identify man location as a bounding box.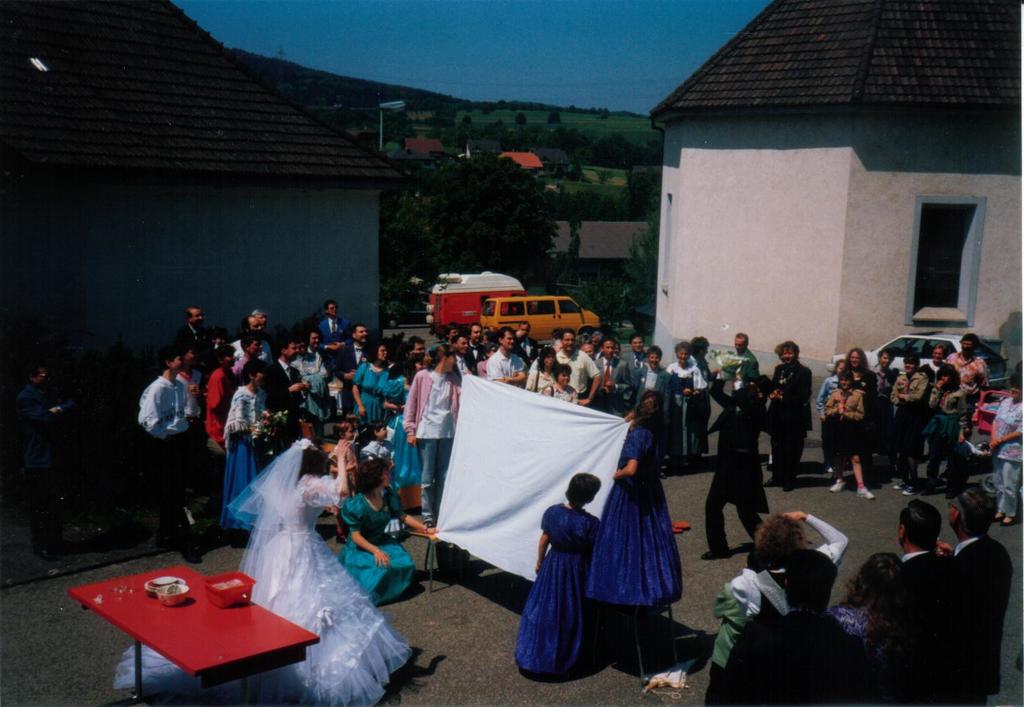
(left=310, top=294, right=357, bottom=419).
